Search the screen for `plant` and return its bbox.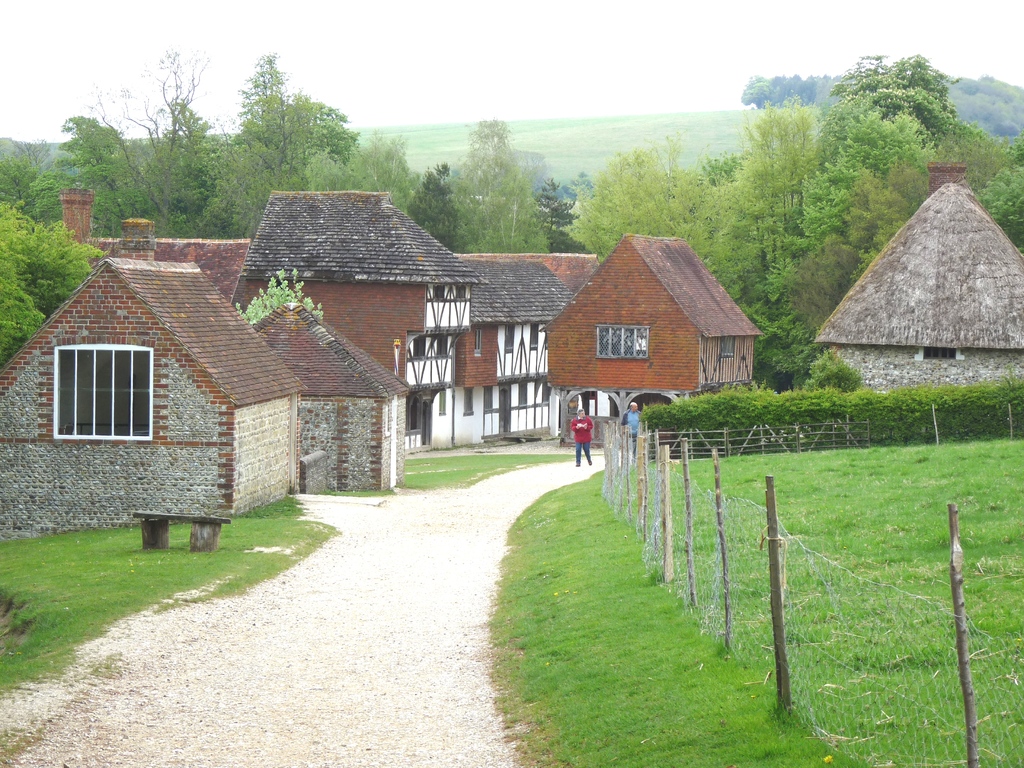
Found: <region>808, 341, 866, 394</region>.
